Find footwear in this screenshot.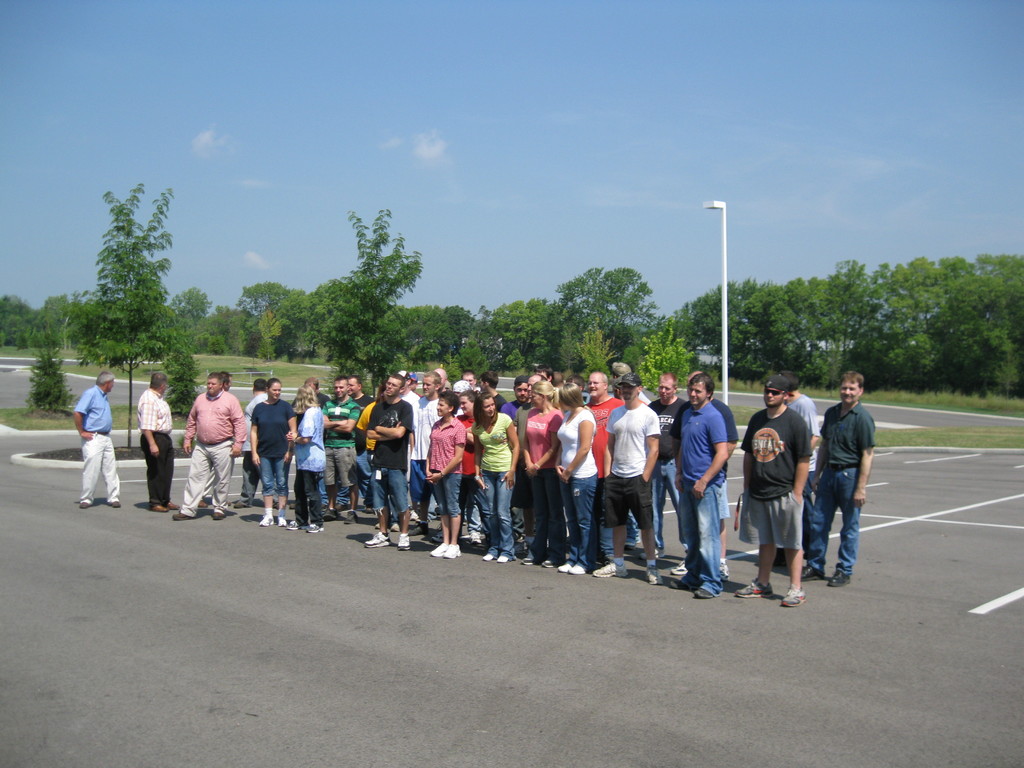
The bounding box for footwear is box(277, 516, 285, 524).
